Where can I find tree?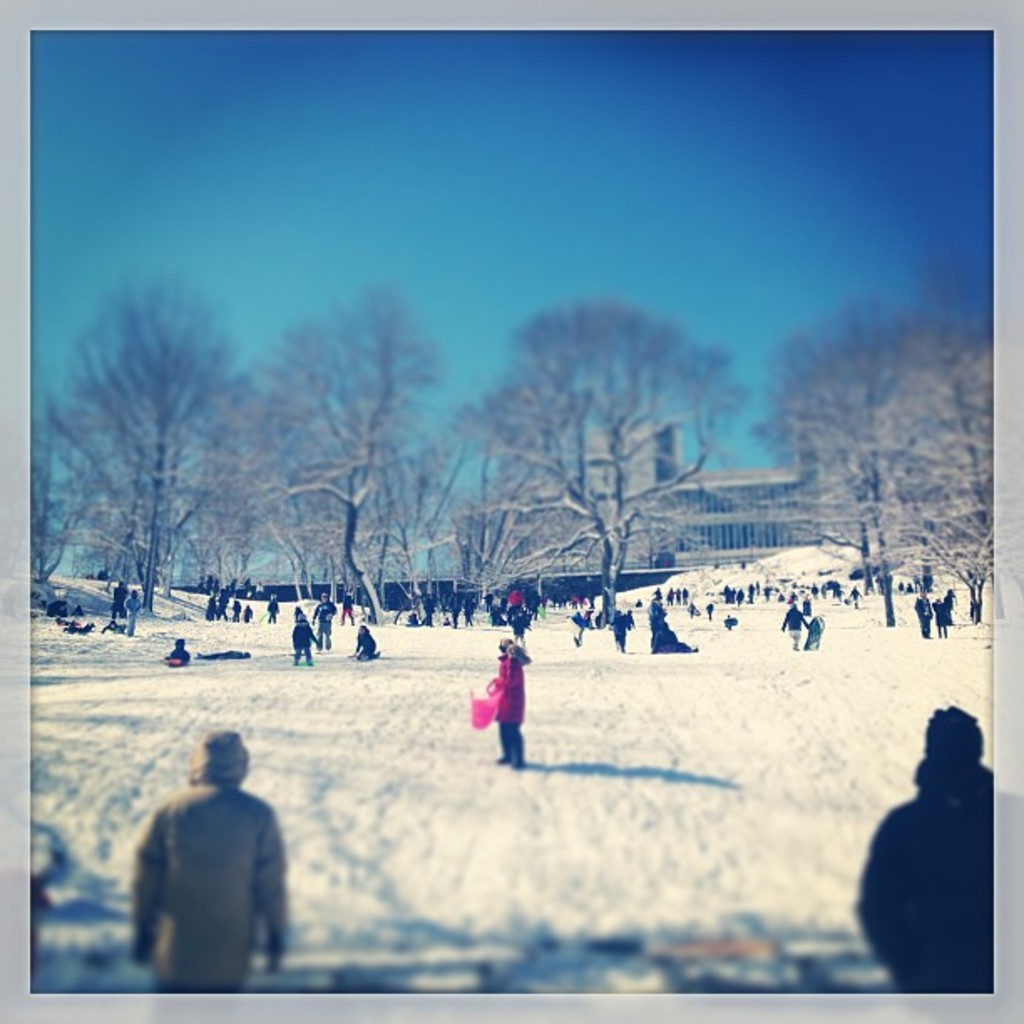
You can find it at locate(463, 284, 738, 609).
